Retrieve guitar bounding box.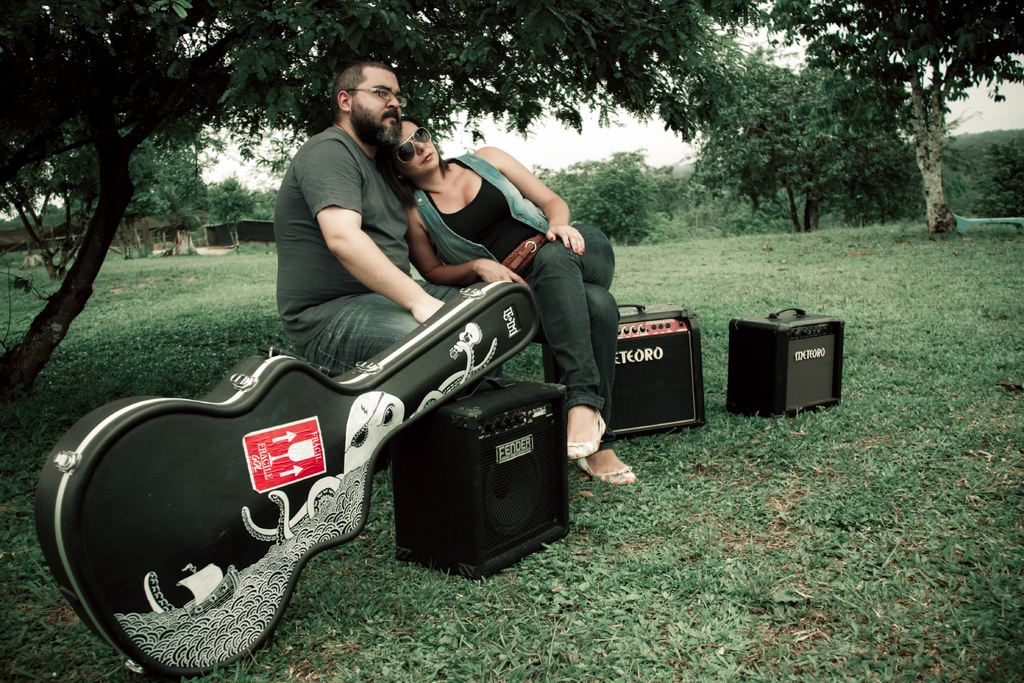
Bounding box: (left=35, top=276, right=543, bottom=675).
